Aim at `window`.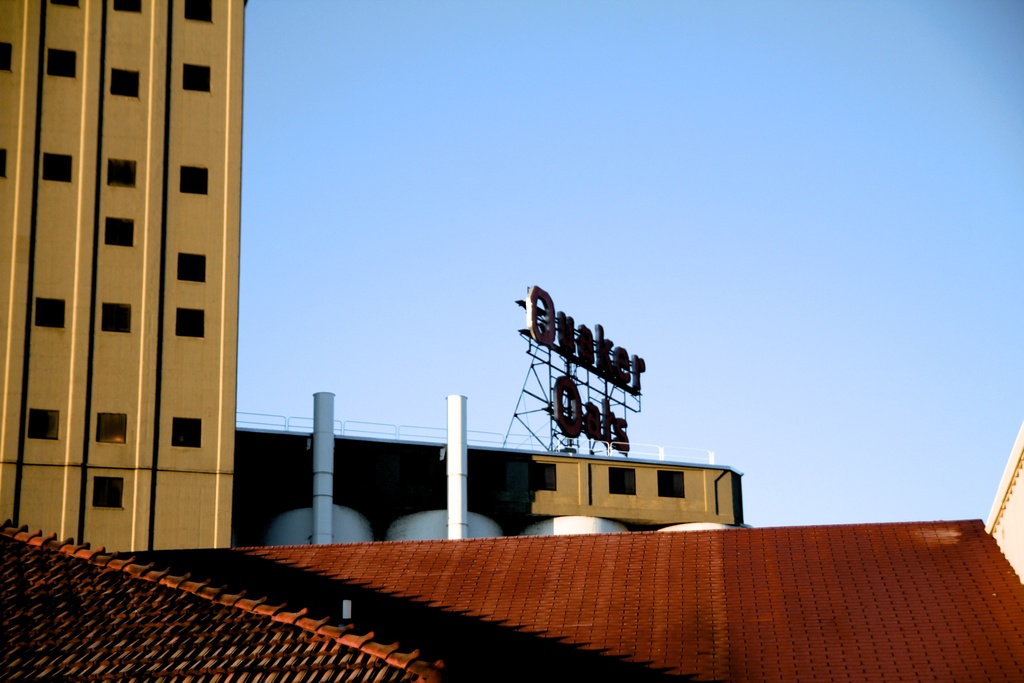
Aimed at locate(655, 472, 686, 501).
